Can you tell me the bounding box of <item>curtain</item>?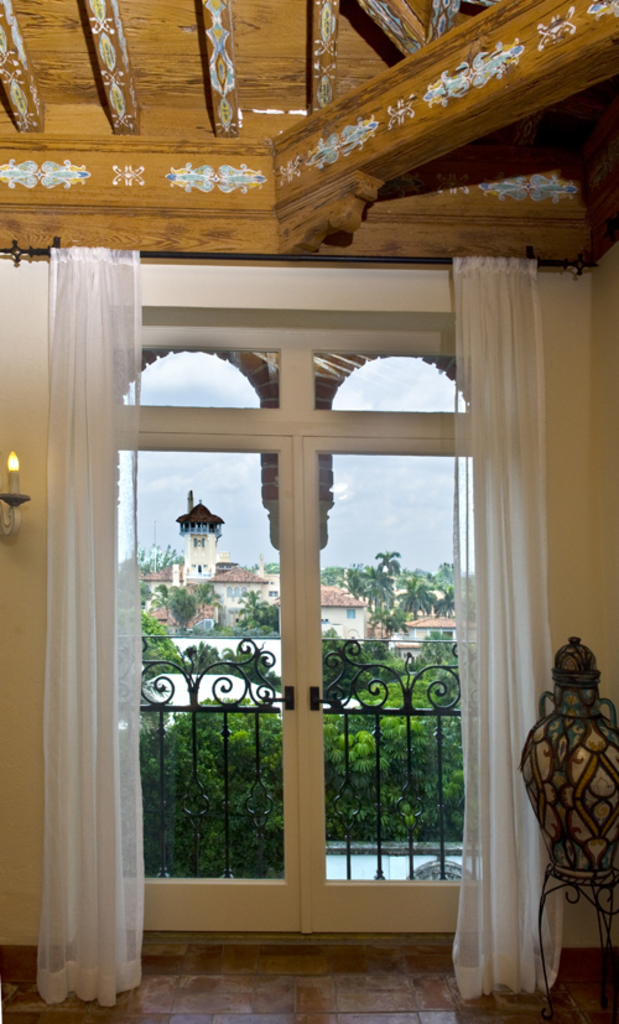
<box>447,250,567,998</box>.
